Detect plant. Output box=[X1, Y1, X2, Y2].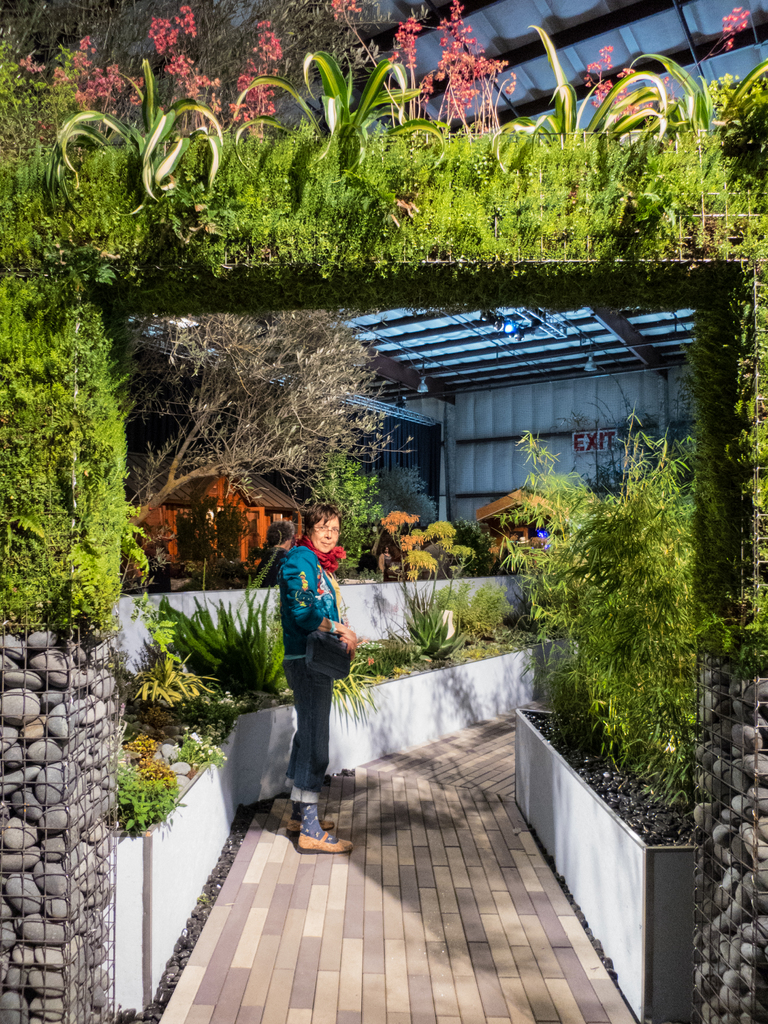
box=[530, 408, 701, 836].
